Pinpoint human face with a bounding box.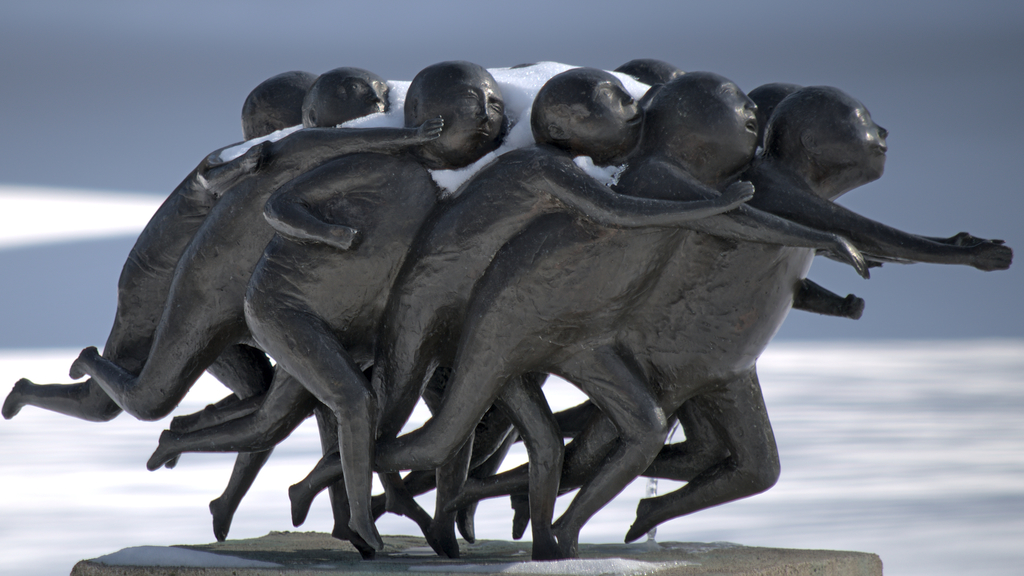
(x1=819, y1=104, x2=888, y2=178).
